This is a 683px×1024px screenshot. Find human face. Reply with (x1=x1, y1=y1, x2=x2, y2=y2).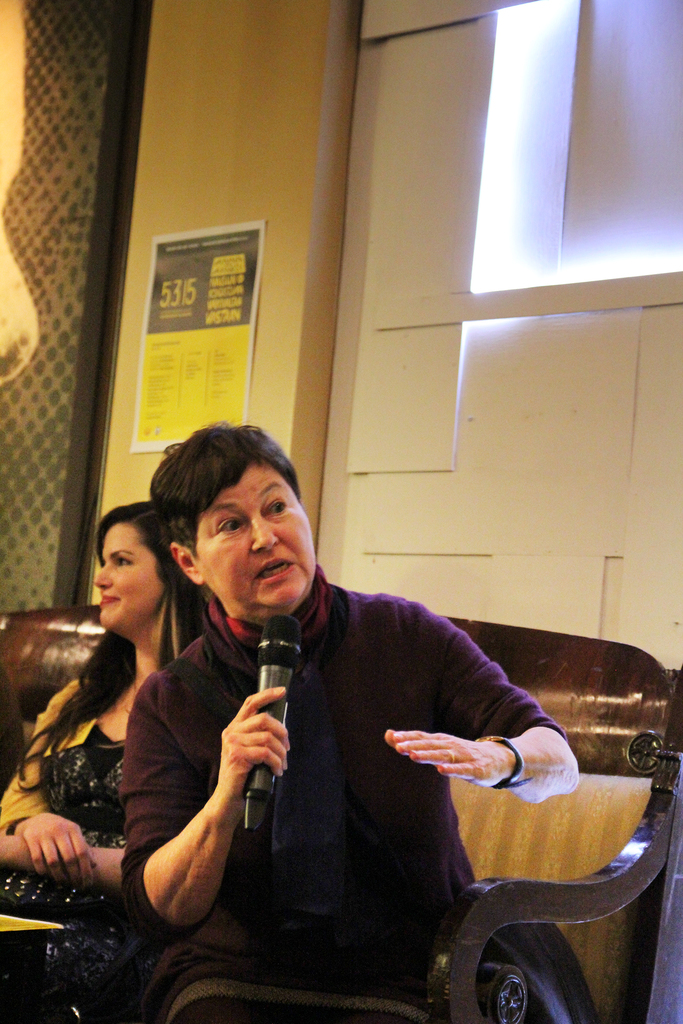
(x1=91, y1=514, x2=165, y2=634).
